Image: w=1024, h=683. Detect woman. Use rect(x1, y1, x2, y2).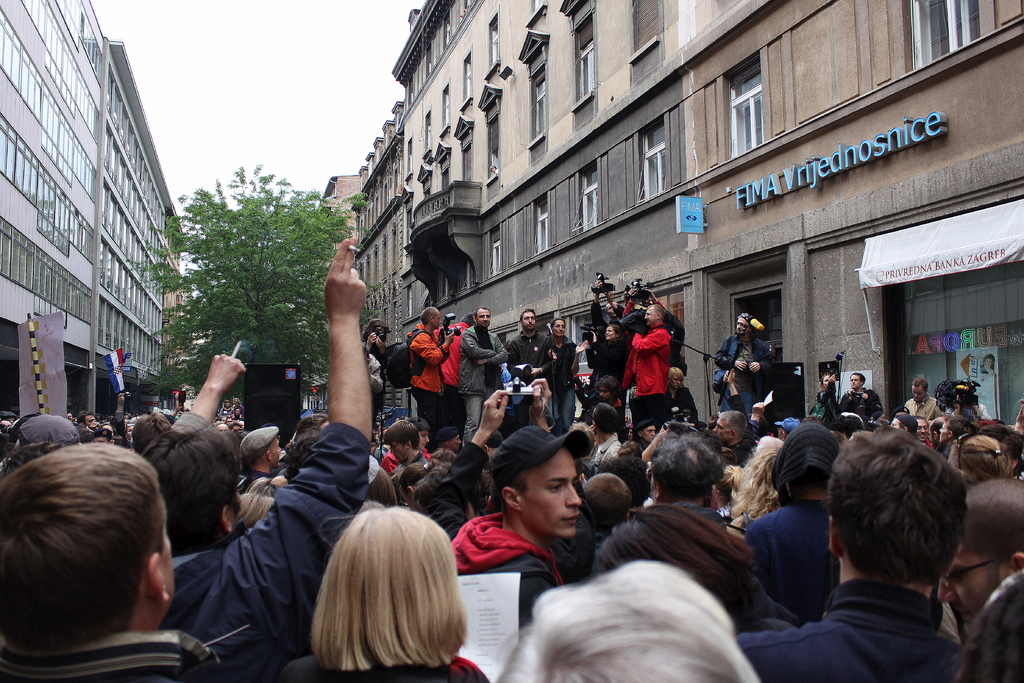
rect(274, 502, 490, 682).
